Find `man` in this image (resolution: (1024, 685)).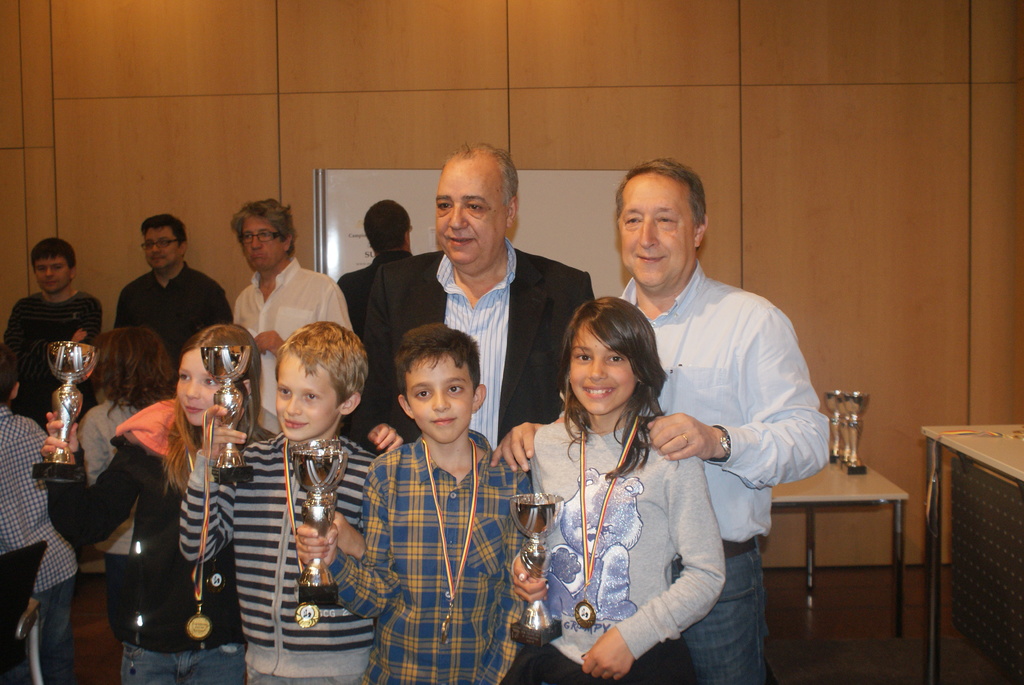
x1=229, y1=200, x2=359, y2=437.
